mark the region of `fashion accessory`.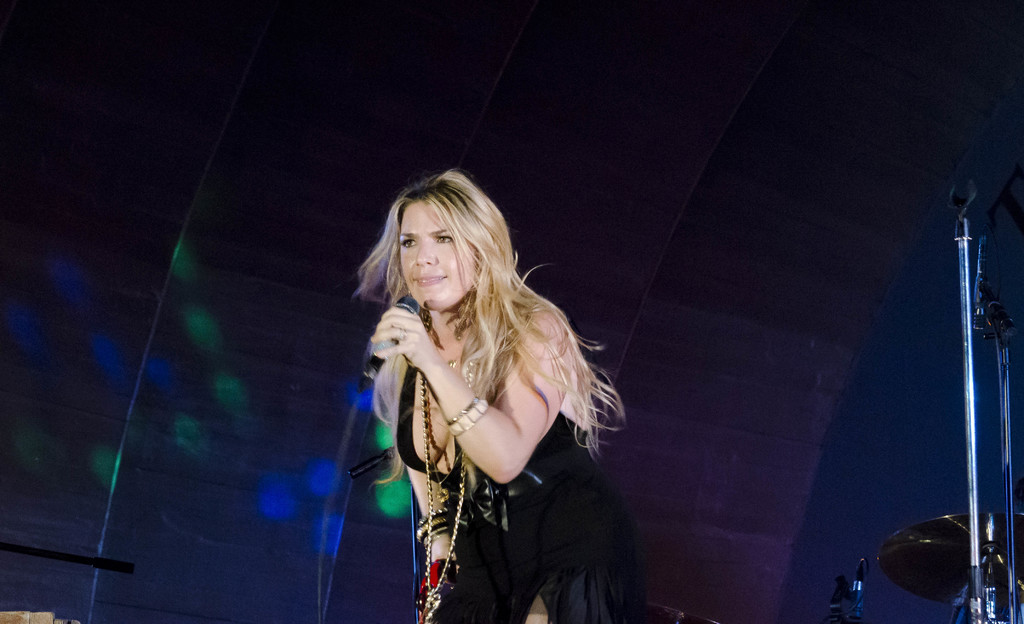
Region: bbox=(448, 397, 489, 437).
